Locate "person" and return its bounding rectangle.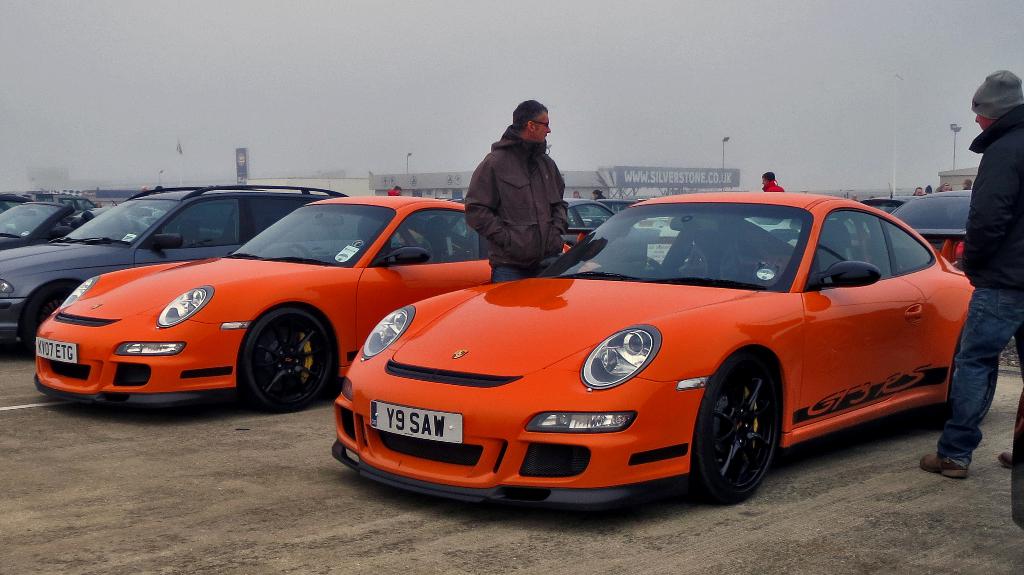
<bbox>918, 71, 1023, 480</bbox>.
